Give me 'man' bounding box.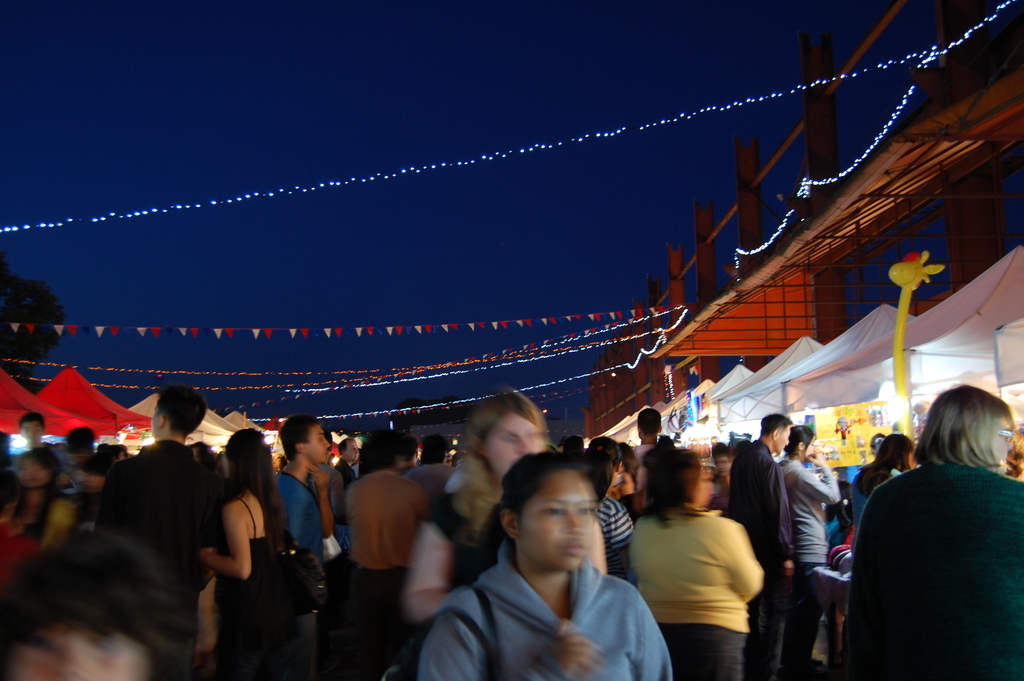
crop(725, 409, 796, 680).
